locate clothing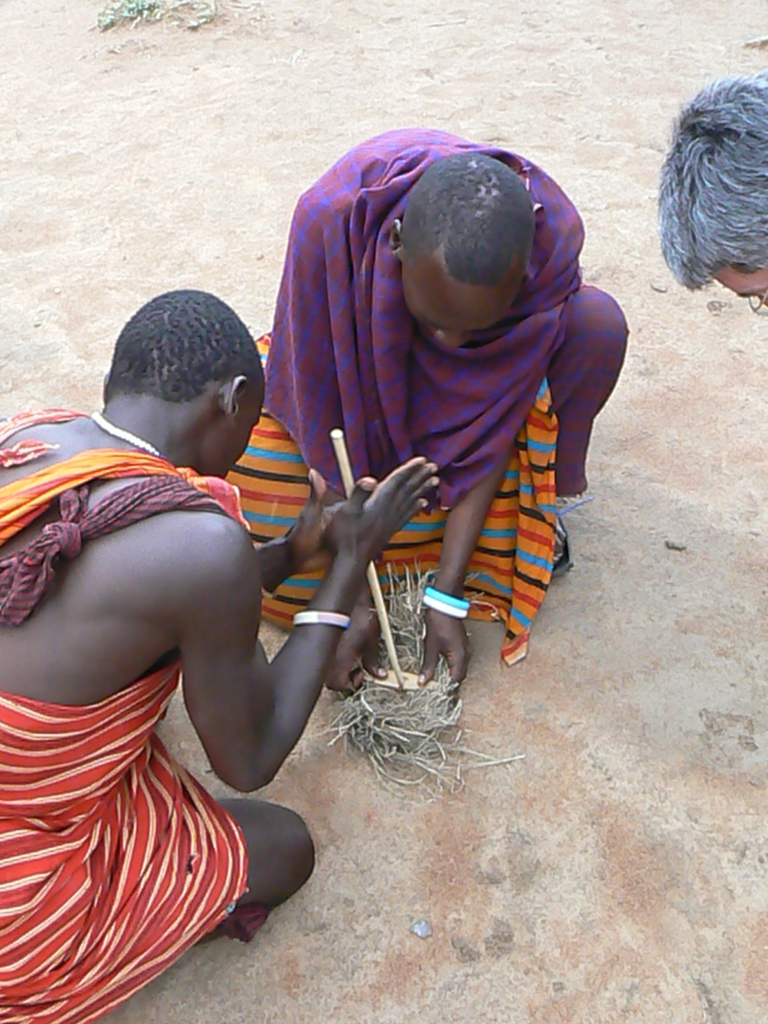
Rect(0, 404, 270, 1023)
